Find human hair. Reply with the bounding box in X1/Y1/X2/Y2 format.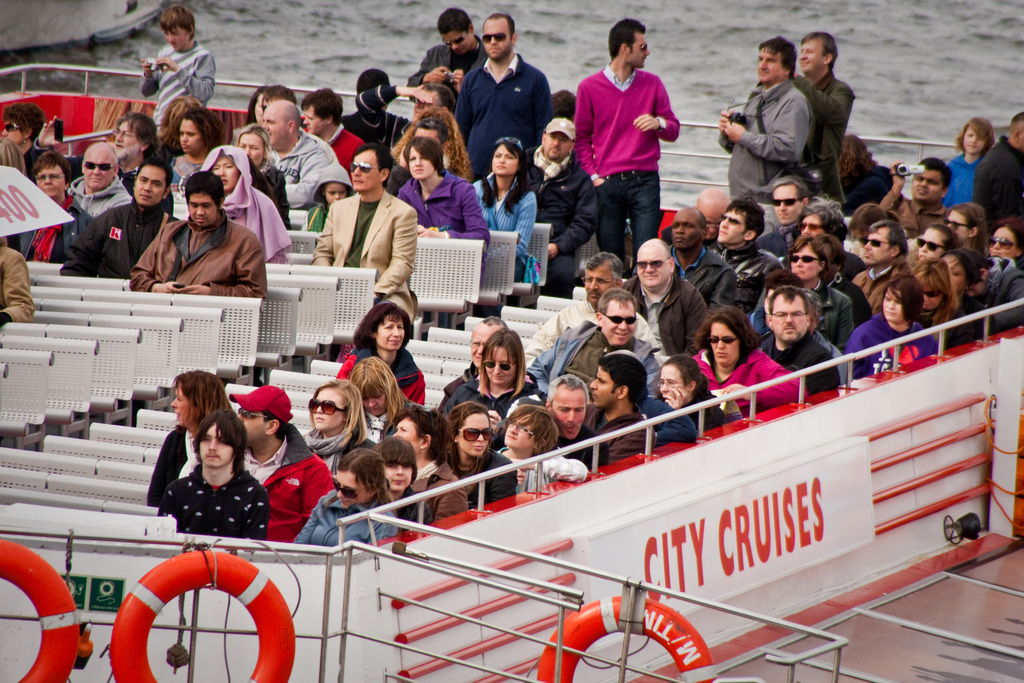
348/142/393/171.
